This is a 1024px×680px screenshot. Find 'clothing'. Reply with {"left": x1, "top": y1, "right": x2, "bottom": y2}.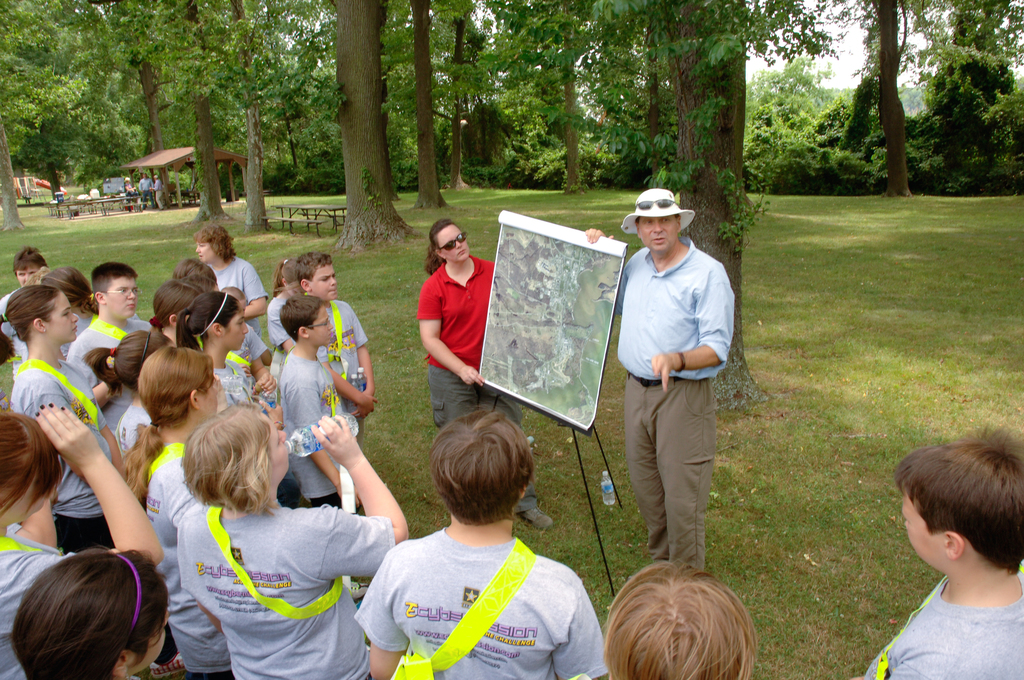
{"left": 208, "top": 258, "right": 264, "bottom": 342}.
